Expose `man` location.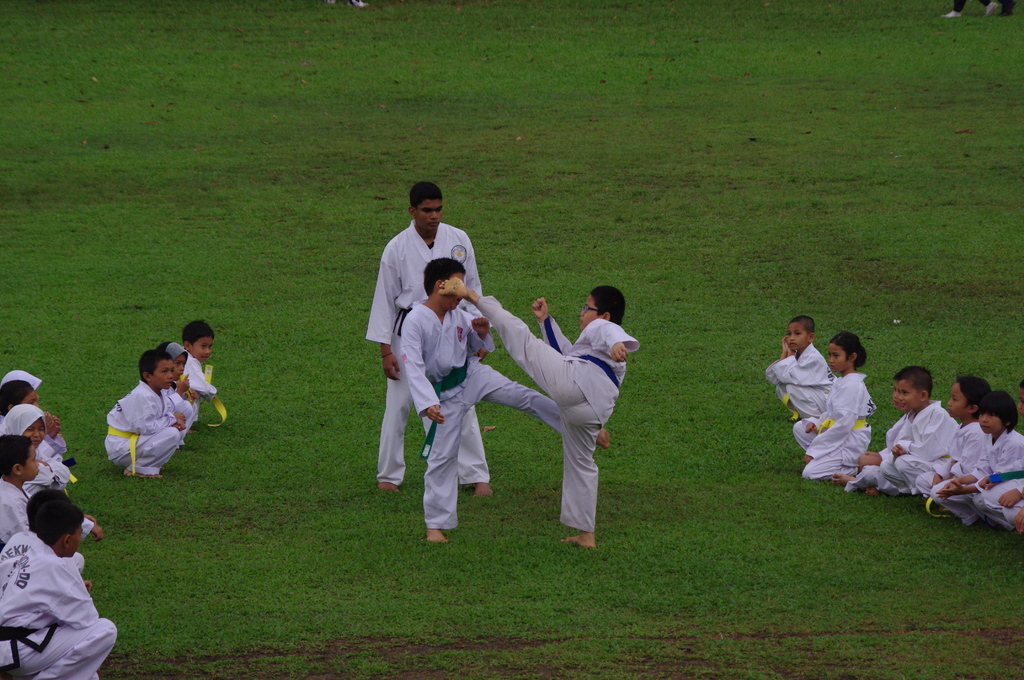
Exposed at <box>365,180,492,499</box>.
